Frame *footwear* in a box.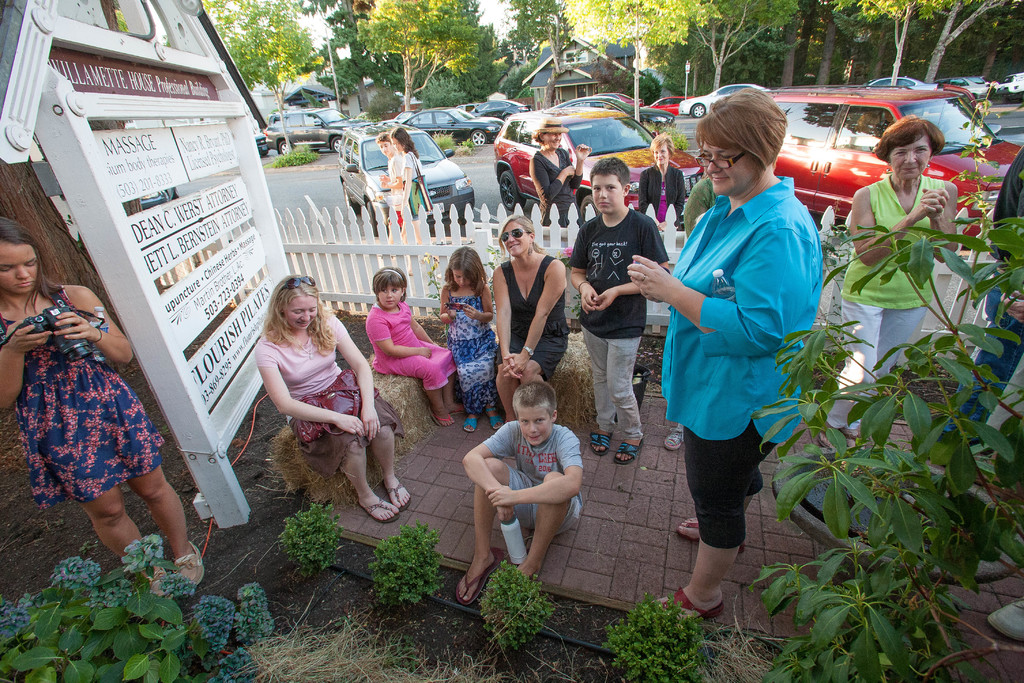
region(611, 441, 644, 466).
